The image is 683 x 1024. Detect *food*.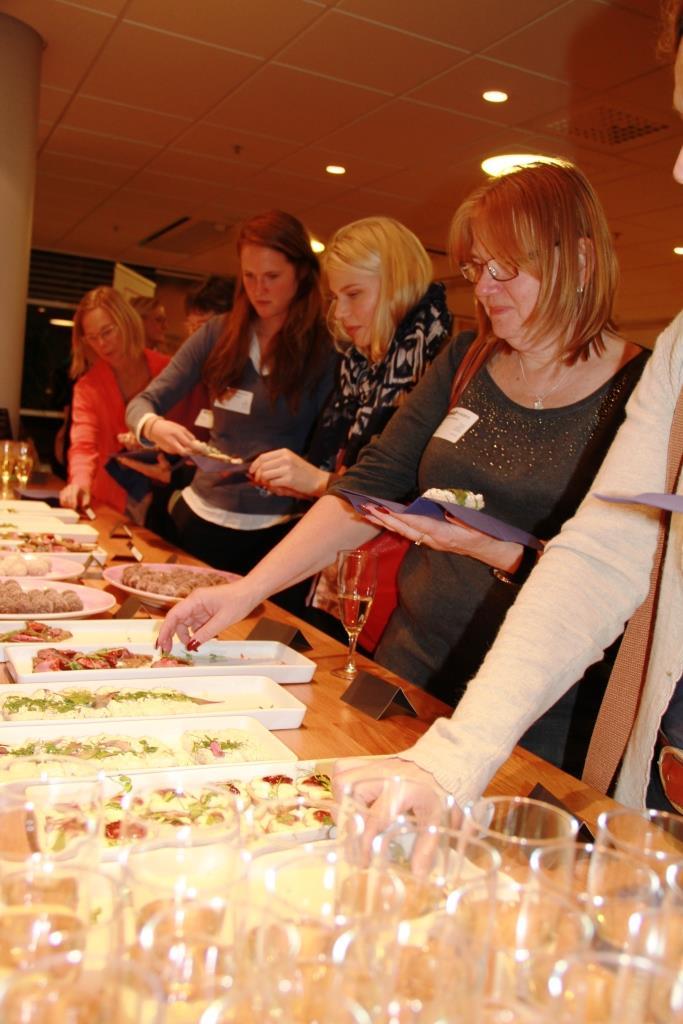
Detection: 30 645 195 667.
